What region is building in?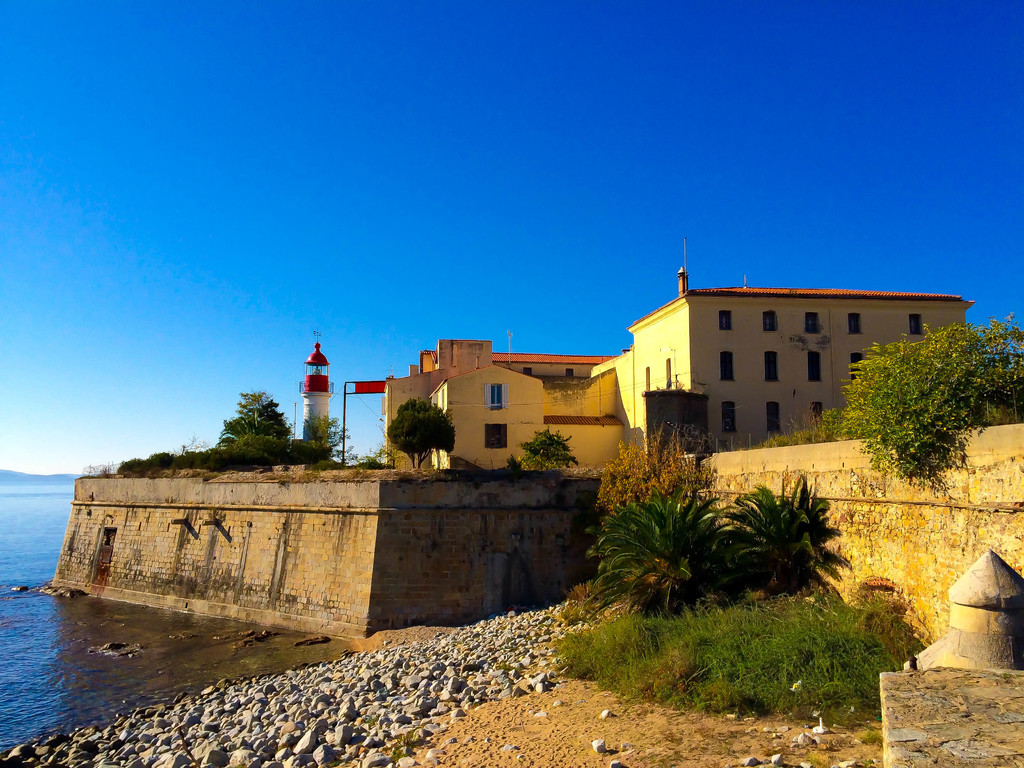
locate(383, 236, 977, 470).
